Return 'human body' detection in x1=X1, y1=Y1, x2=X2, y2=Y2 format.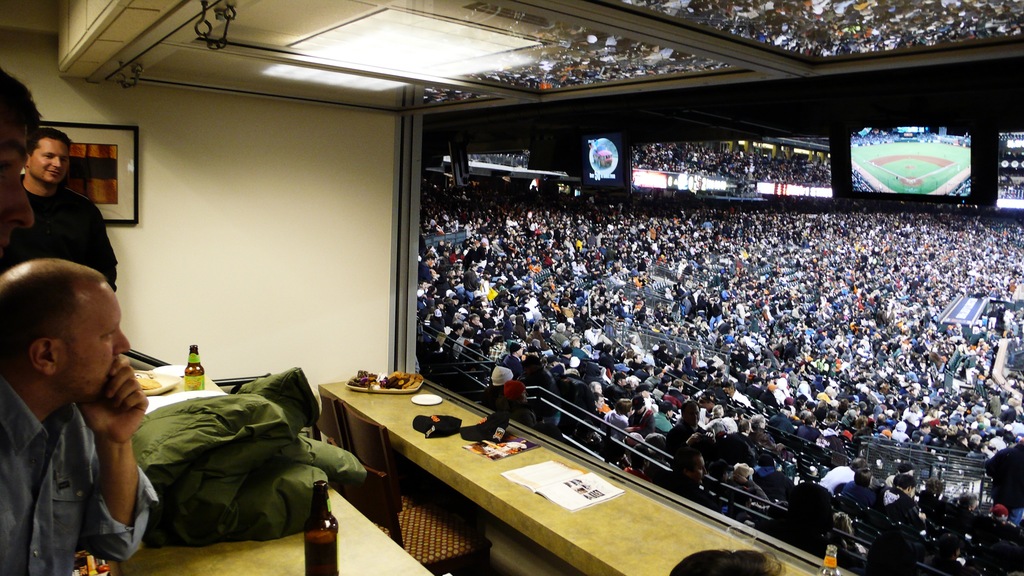
x1=941, y1=244, x2=961, y2=253.
